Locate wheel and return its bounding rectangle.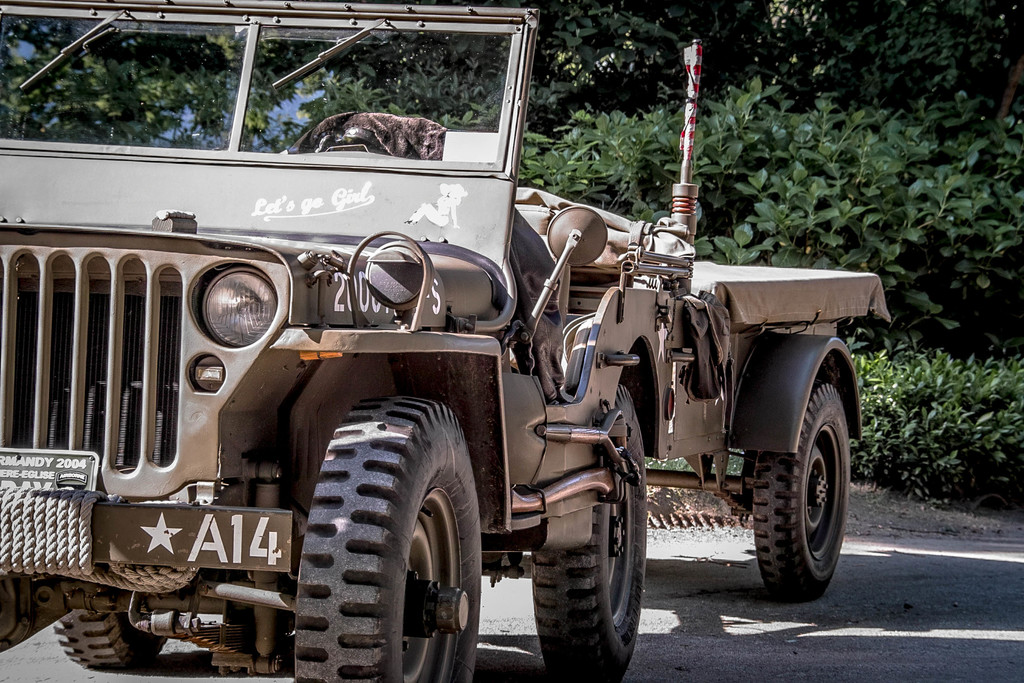
49, 601, 181, 677.
